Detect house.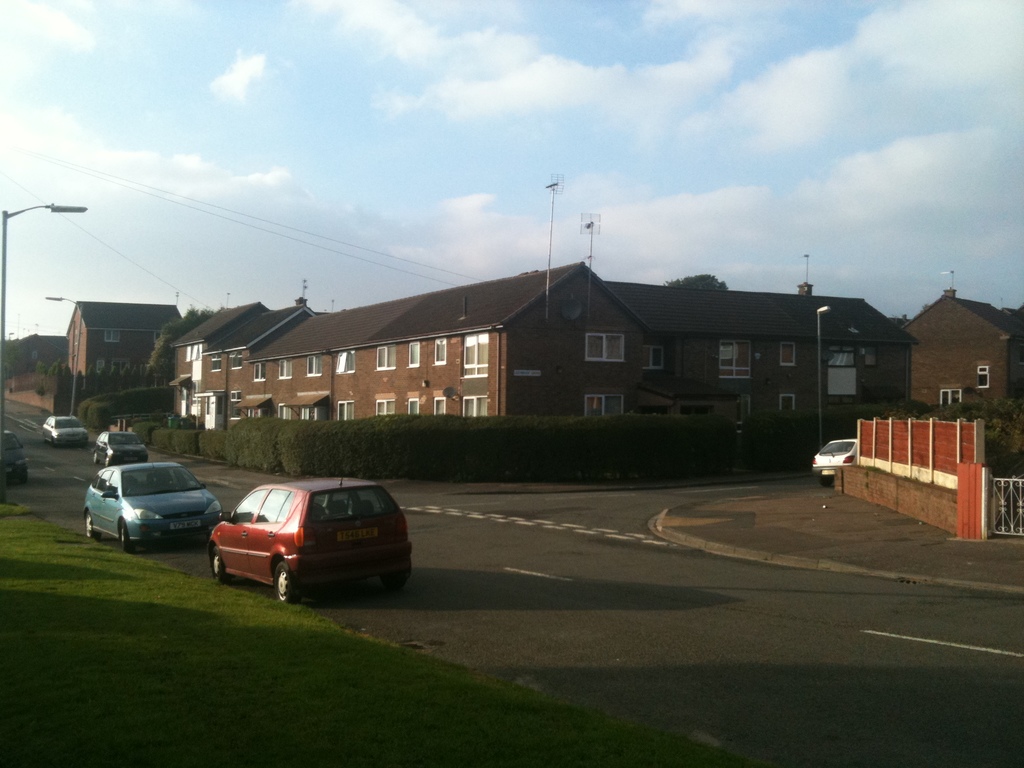
Detected at bbox=(582, 280, 907, 422).
